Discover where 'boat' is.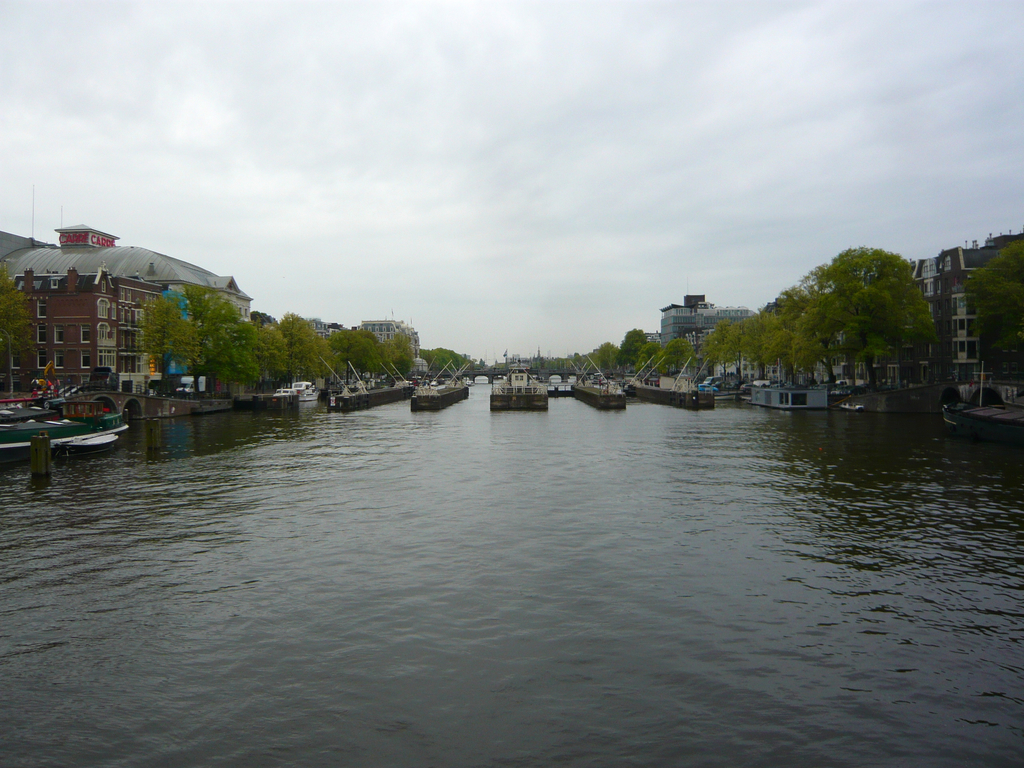
Discovered at detection(841, 400, 865, 412).
